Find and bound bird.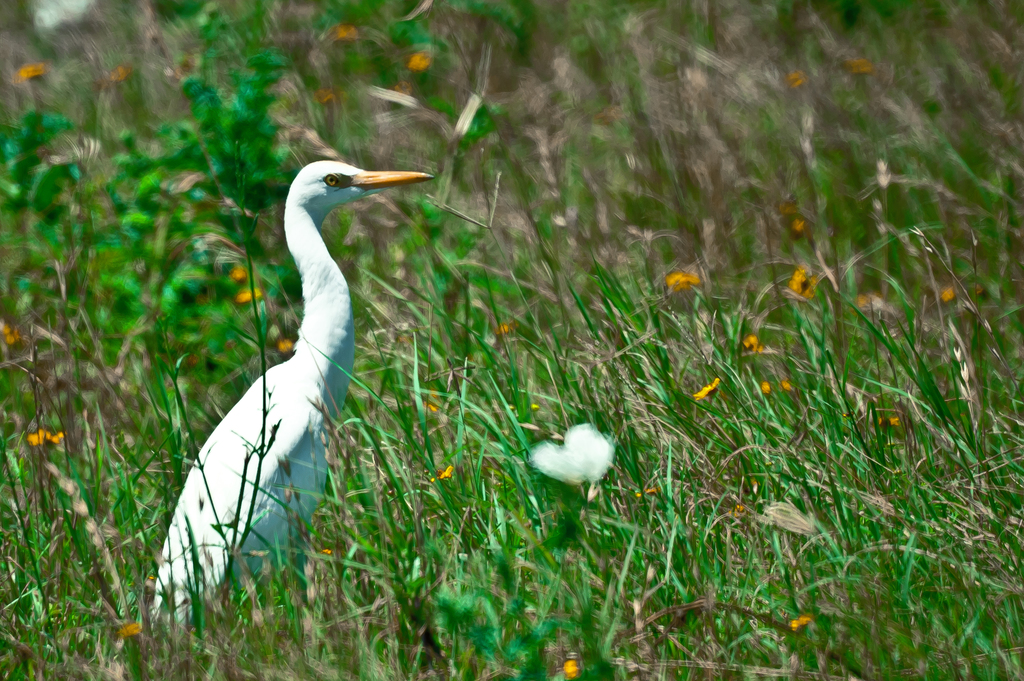
Bound: Rect(145, 157, 410, 608).
